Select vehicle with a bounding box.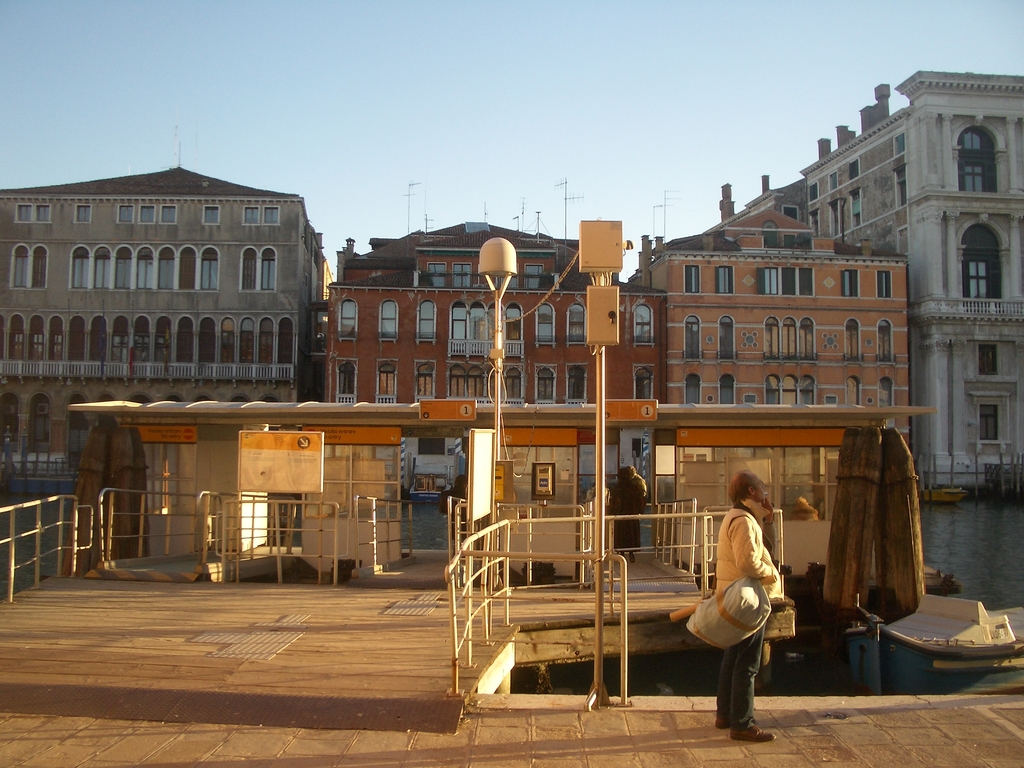
rect(911, 486, 970, 503).
